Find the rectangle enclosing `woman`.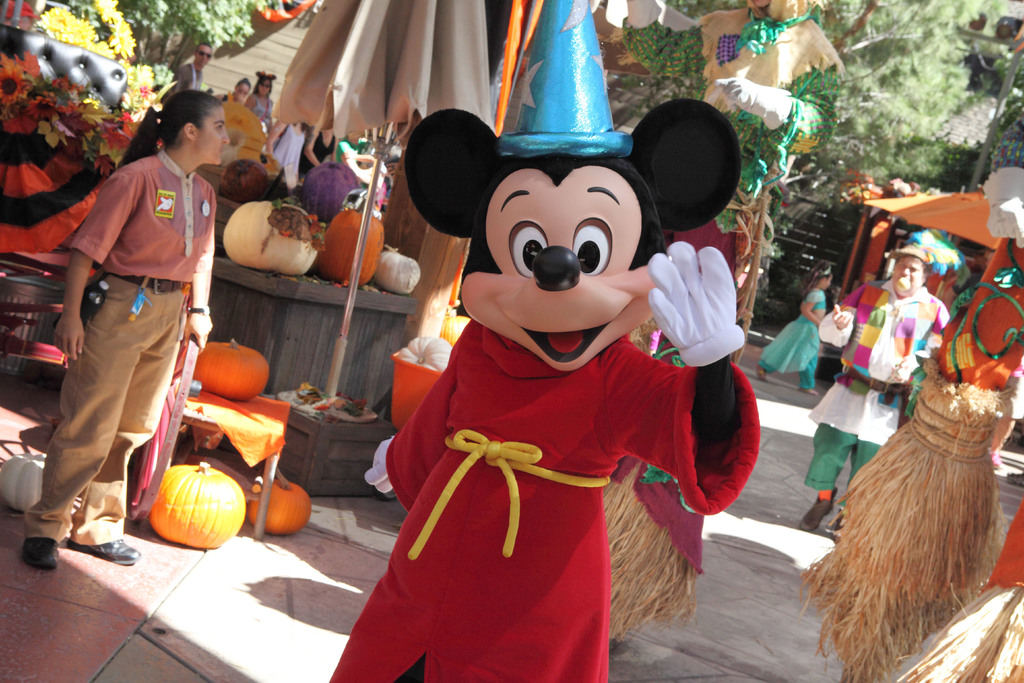
[x1=217, y1=69, x2=255, y2=108].
